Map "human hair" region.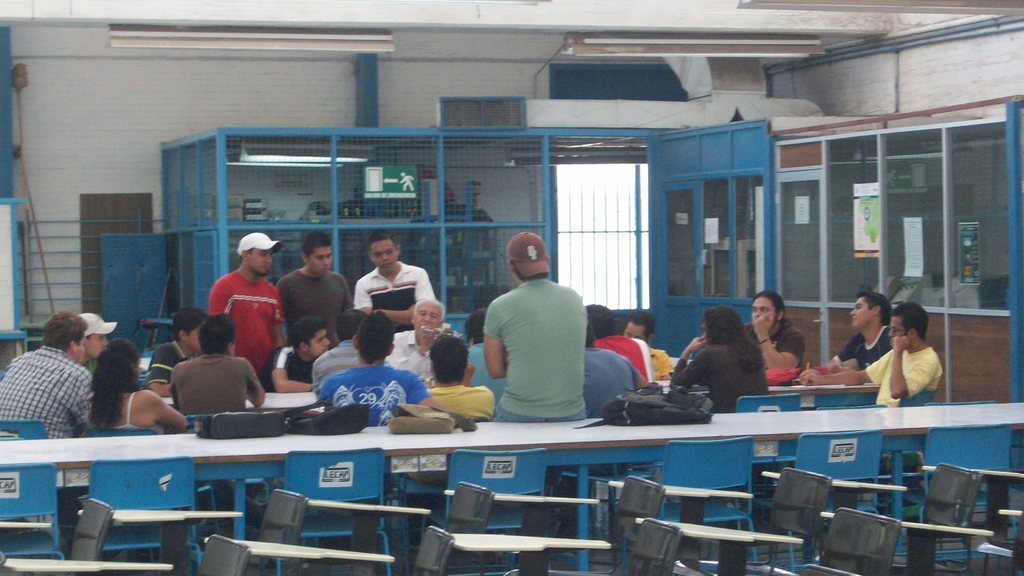
Mapped to x1=854 y1=292 x2=890 y2=327.
